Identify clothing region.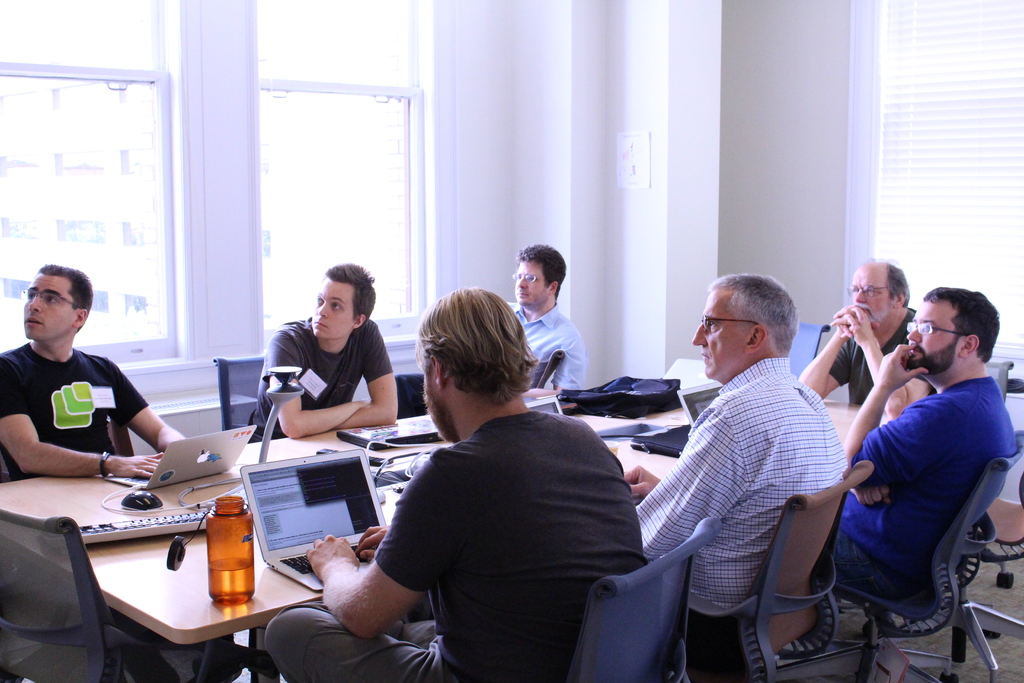
Region: 507, 306, 586, 391.
